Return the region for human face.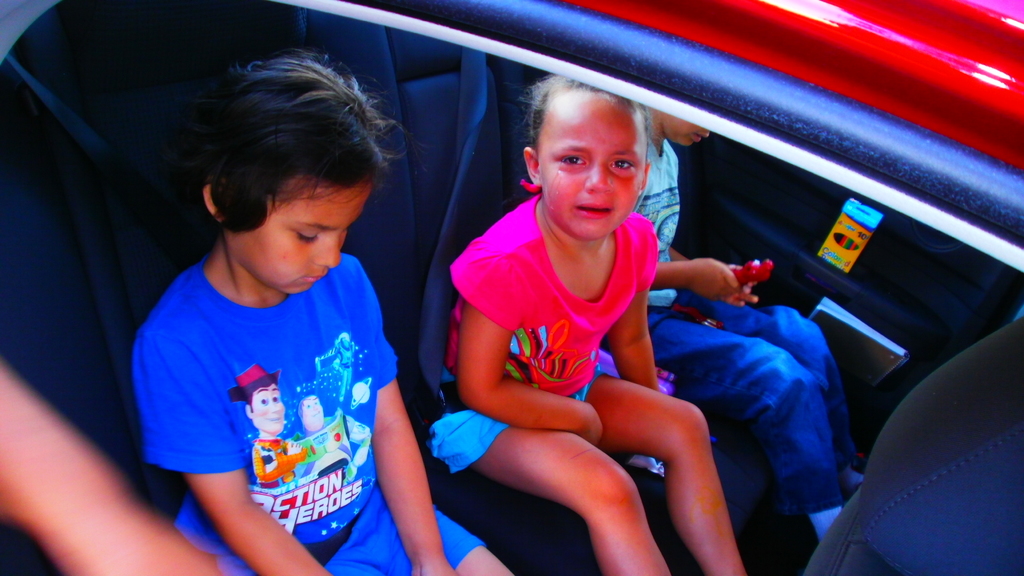
box(536, 84, 648, 232).
